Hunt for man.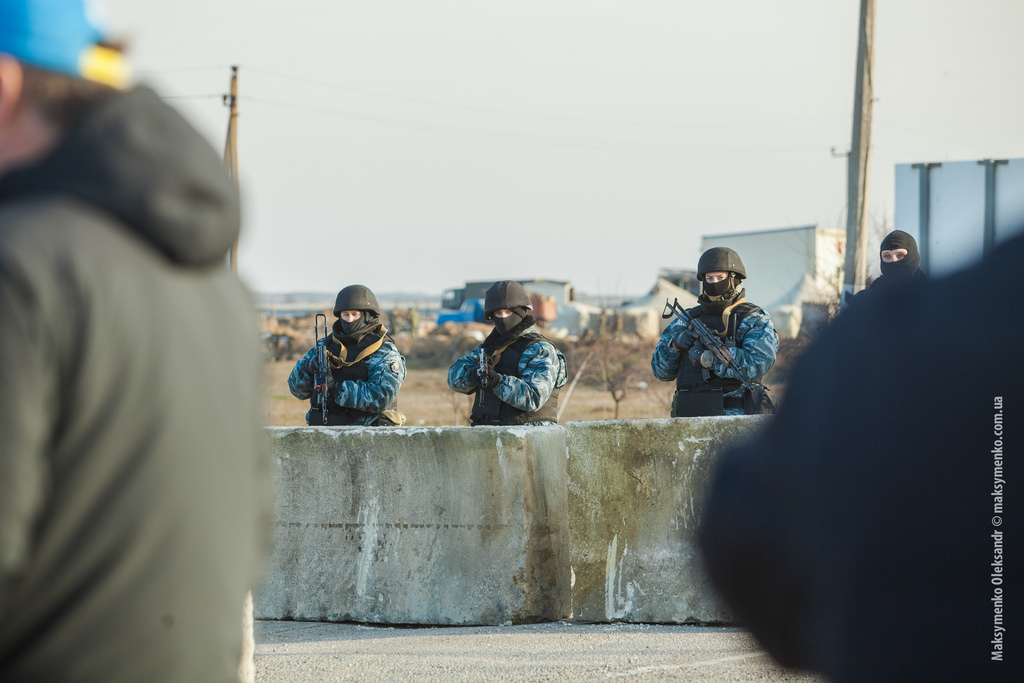
Hunted down at BBox(0, 0, 275, 682).
